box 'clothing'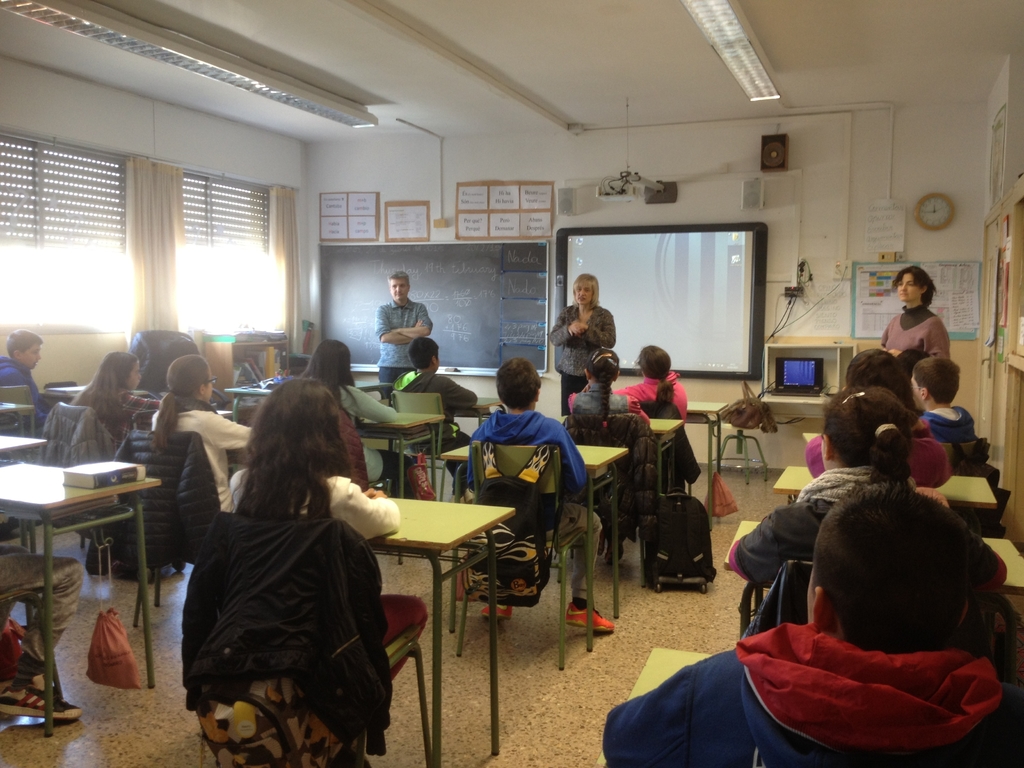
x1=374 y1=306 x2=429 y2=376
